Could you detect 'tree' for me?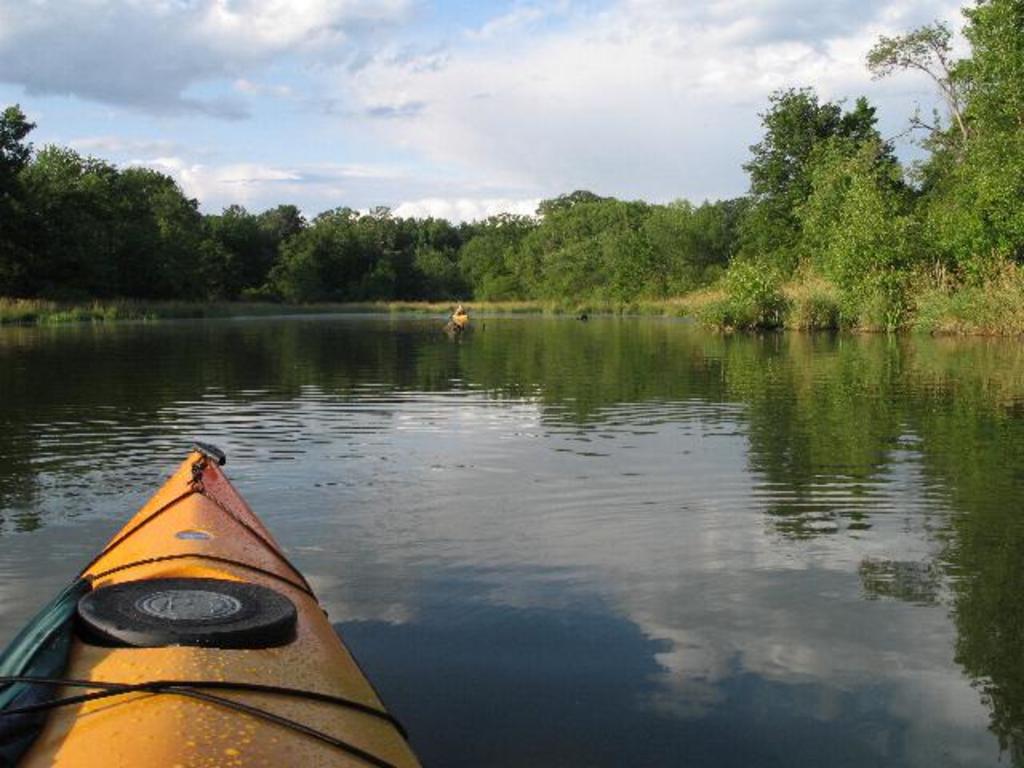
Detection result: crop(856, 11, 984, 163).
